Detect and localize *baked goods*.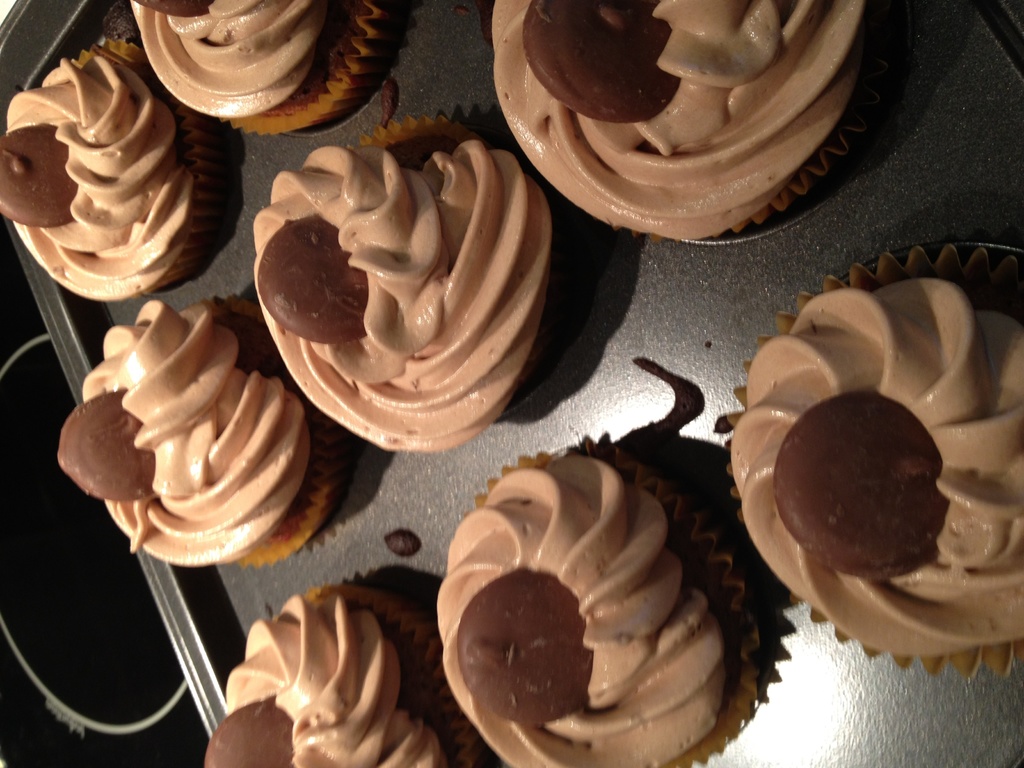
Localized at <box>56,312,318,575</box>.
